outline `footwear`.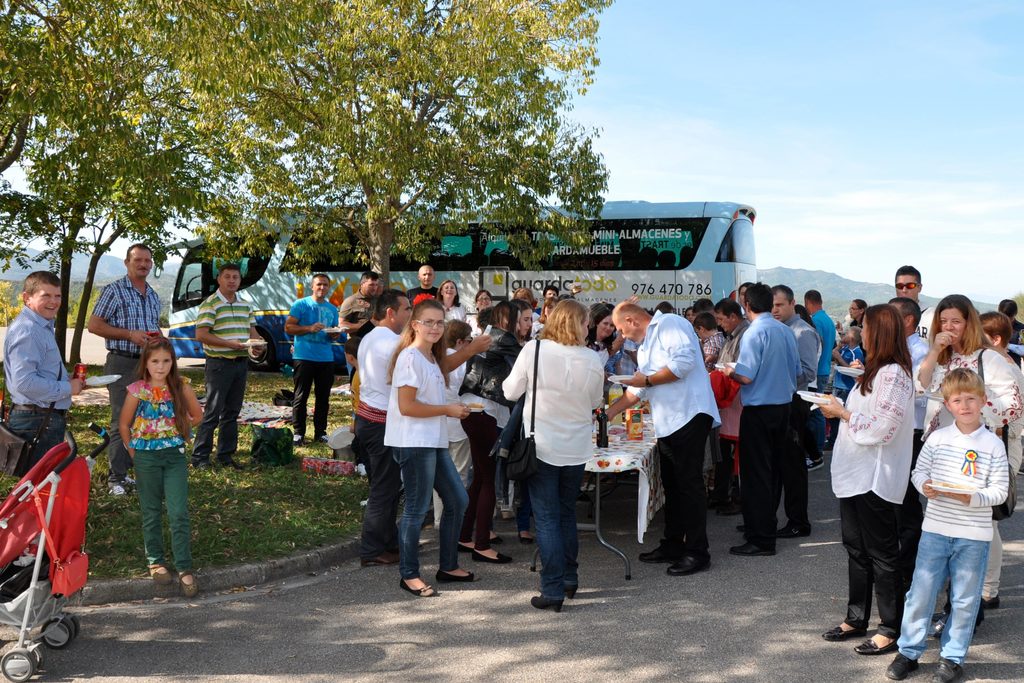
Outline: x1=492 y1=534 x2=504 y2=543.
